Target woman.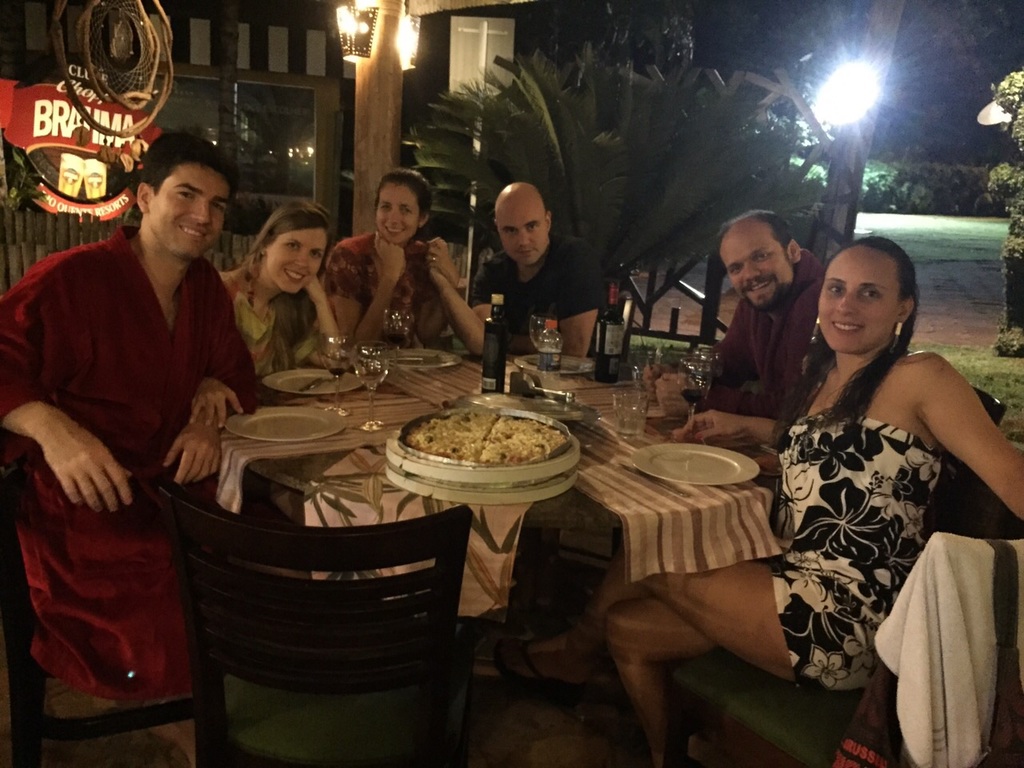
Target region: locate(526, 231, 1023, 767).
